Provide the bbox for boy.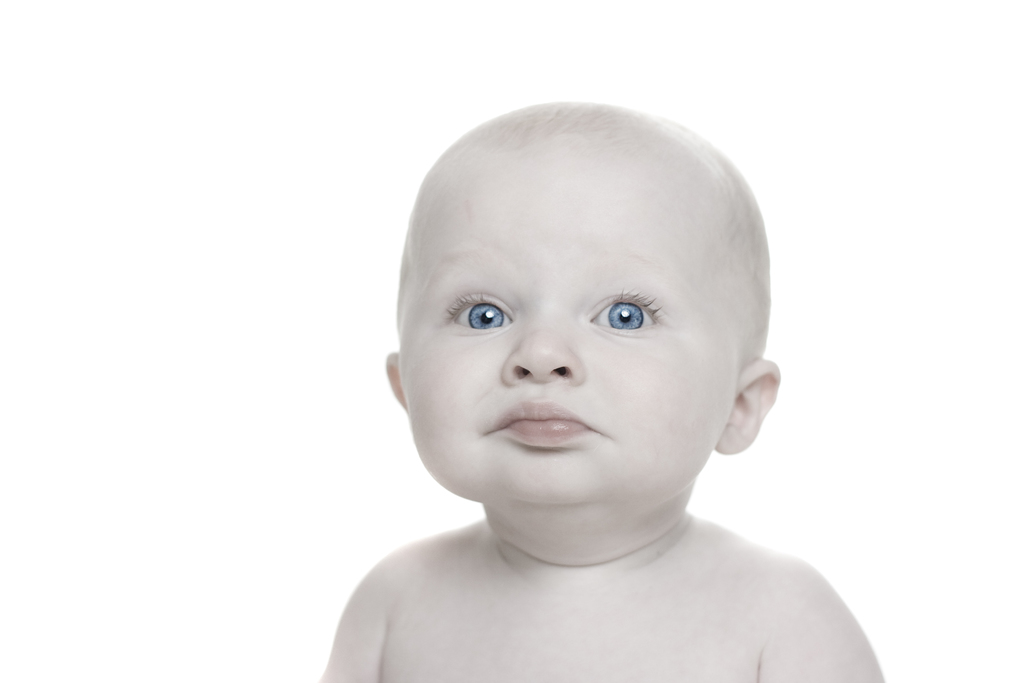
(301, 101, 891, 682).
